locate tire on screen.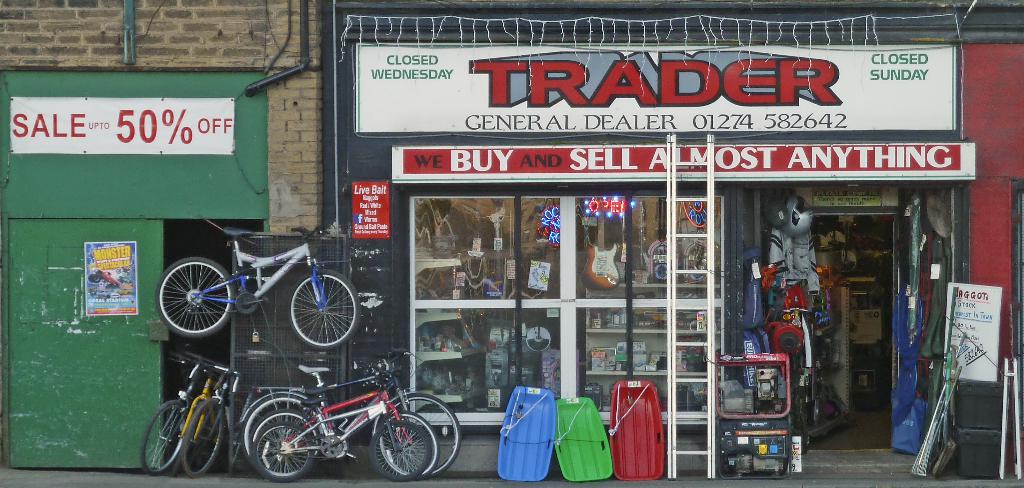
On screen at Rect(180, 396, 207, 473).
